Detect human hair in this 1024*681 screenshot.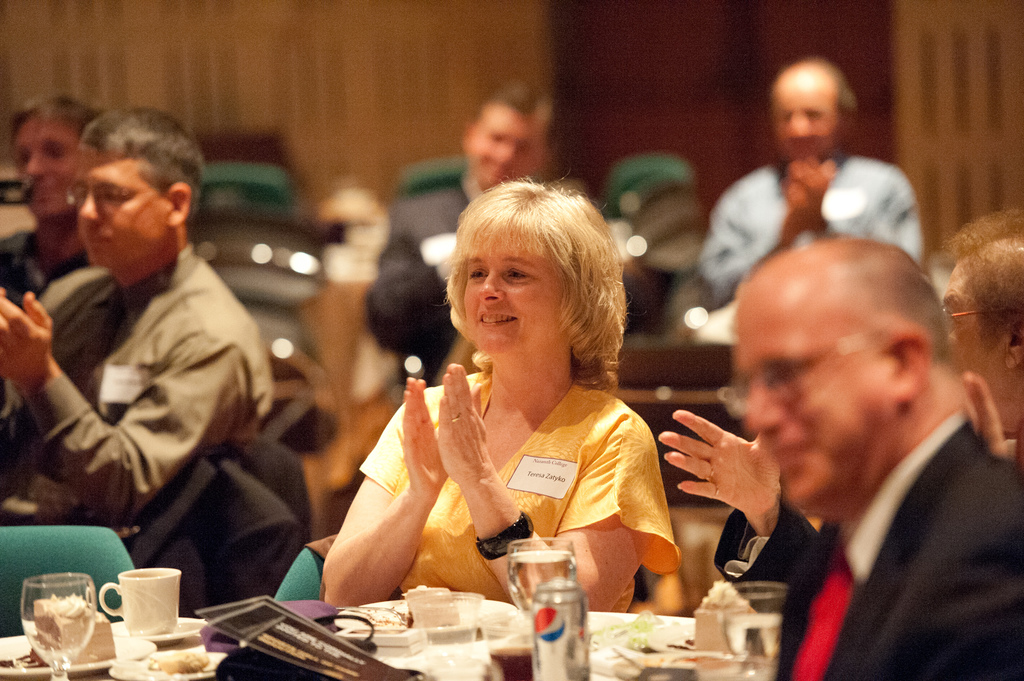
Detection: box=[12, 88, 89, 140].
